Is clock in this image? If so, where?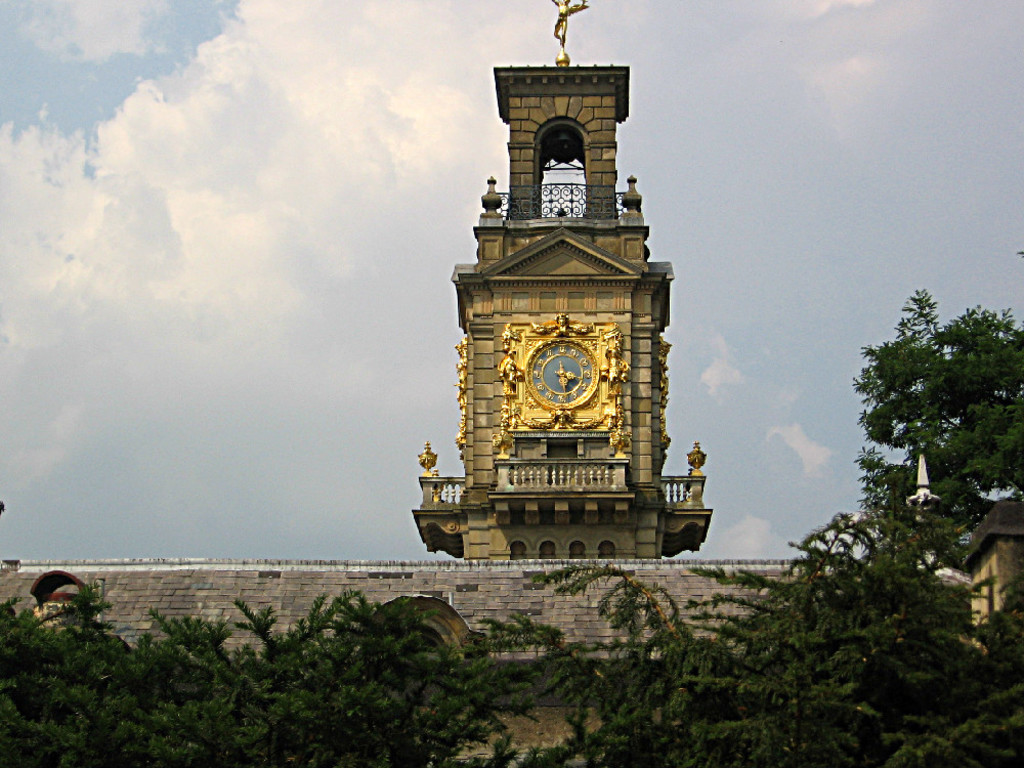
Yes, at [503, 328, 621, 425].
